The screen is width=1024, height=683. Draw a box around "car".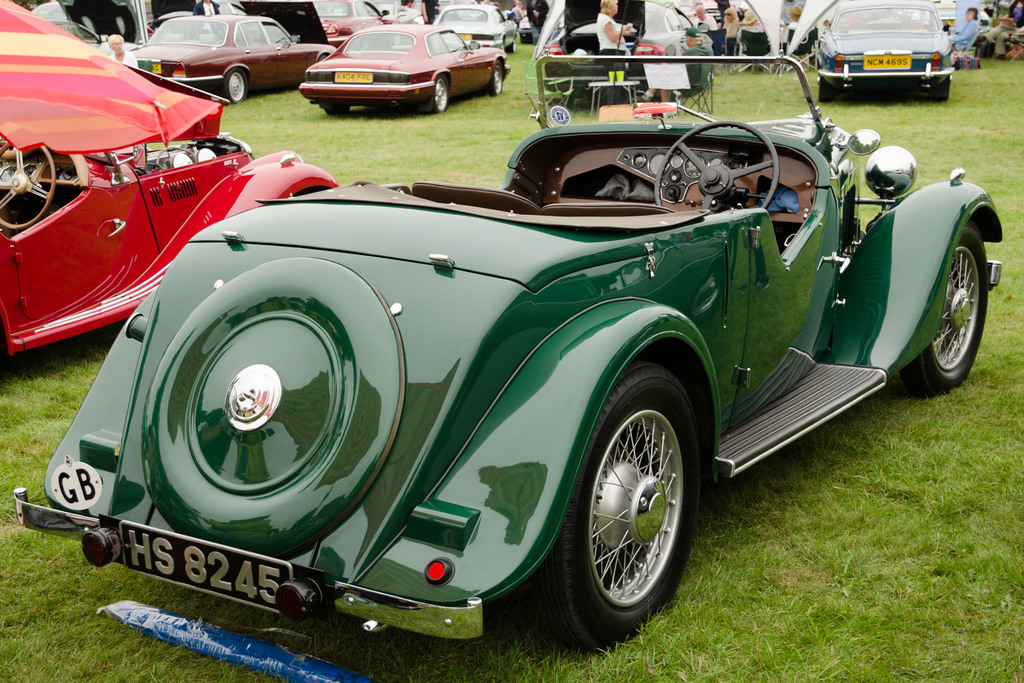
box(426, 1, 522, 56).
